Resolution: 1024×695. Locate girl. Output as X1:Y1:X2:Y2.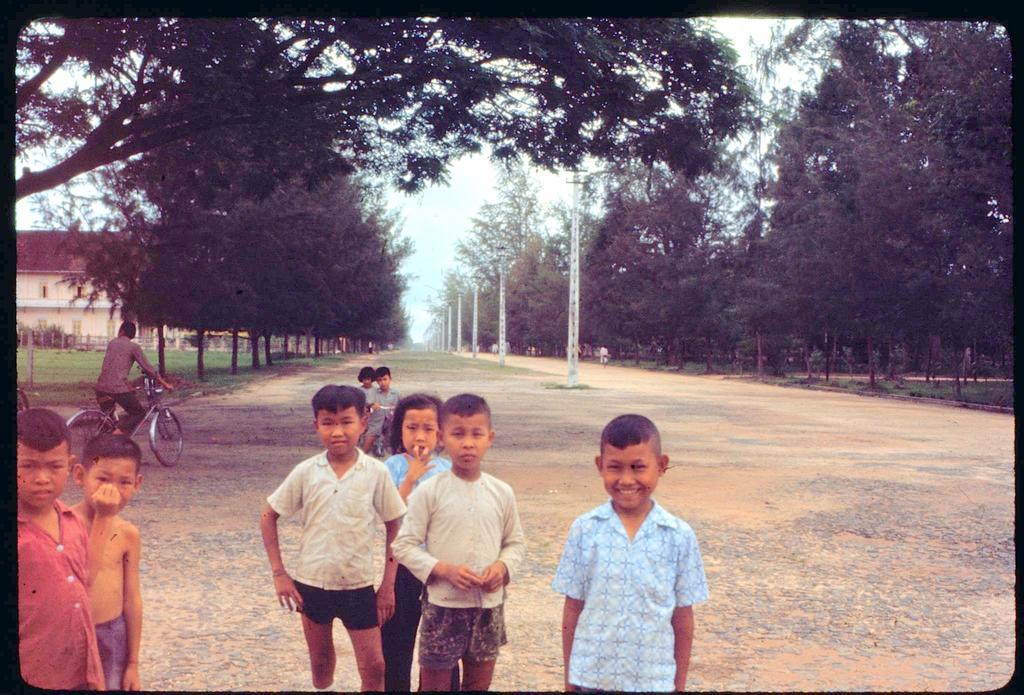
376:395:458:694.
